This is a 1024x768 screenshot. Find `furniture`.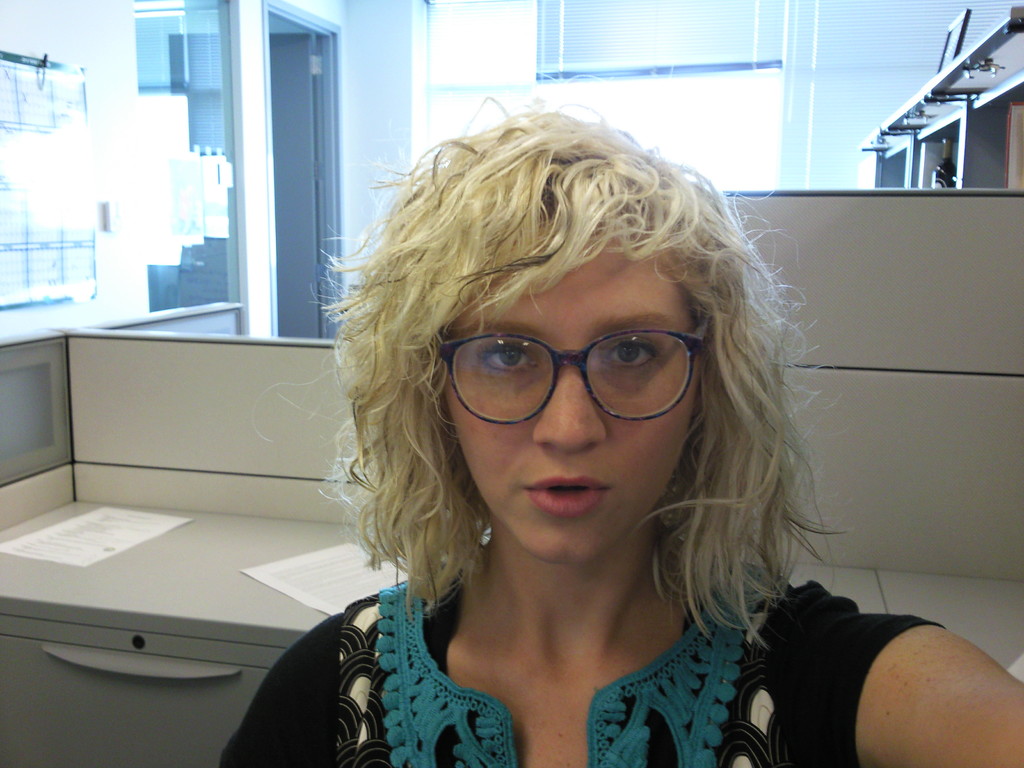
Bounding box: 0:182:1023:767.
